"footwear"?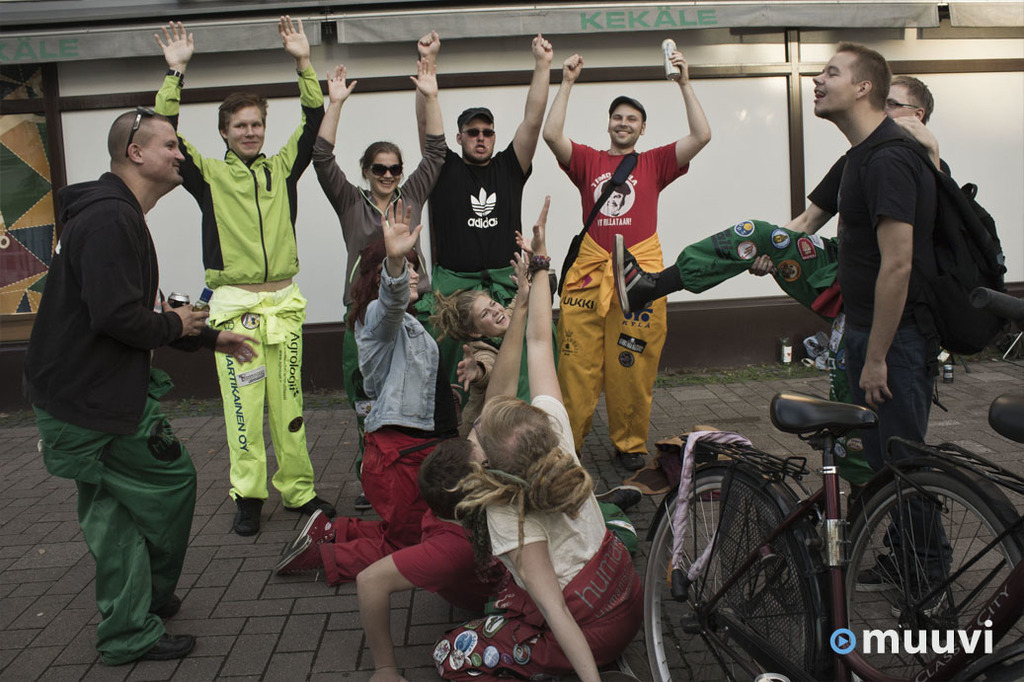
crop(138, 636, 198, 663)
